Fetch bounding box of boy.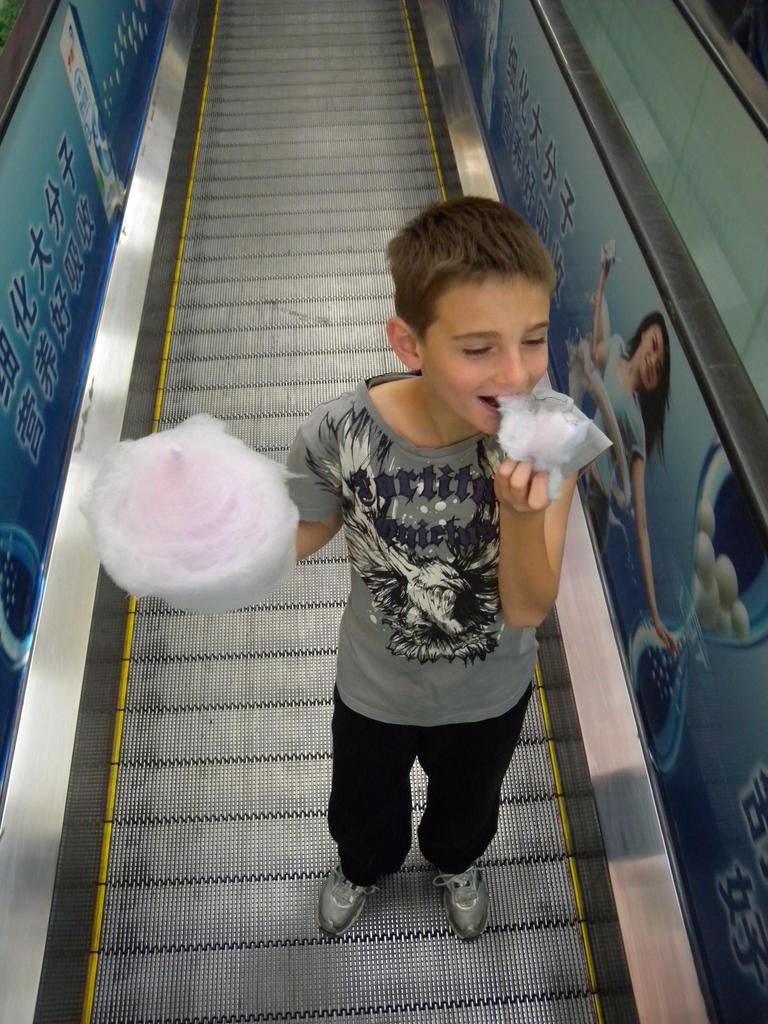
Bbox: {"x1": 279, "y1": 195, "x2": 602, "y2": 948}.
